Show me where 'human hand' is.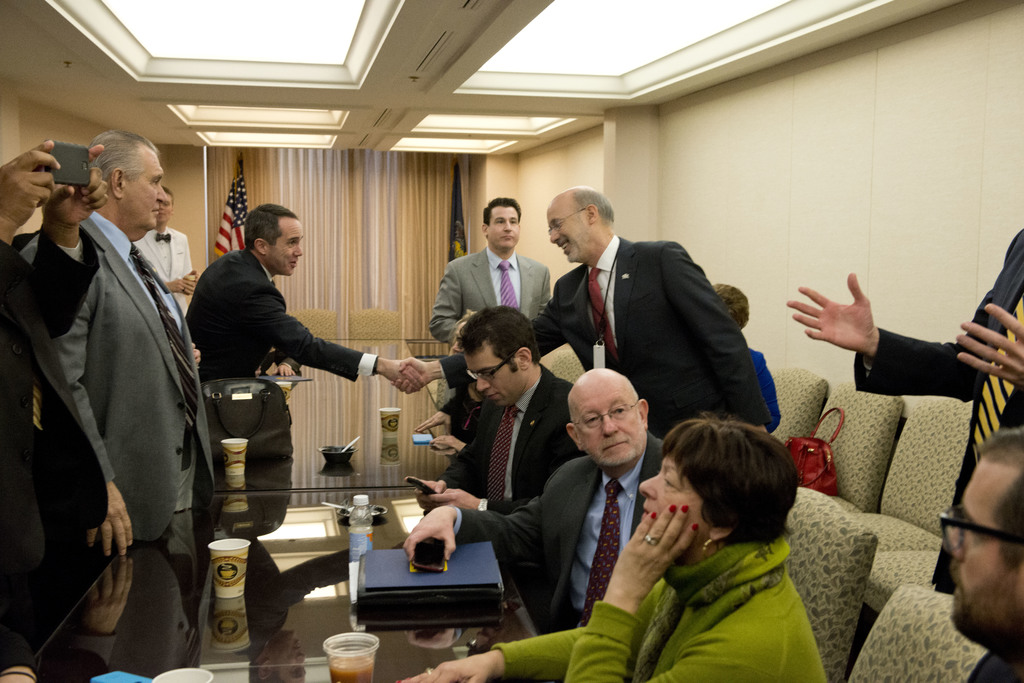
'human hand' is at select_region(166, 276, 194, 297).
